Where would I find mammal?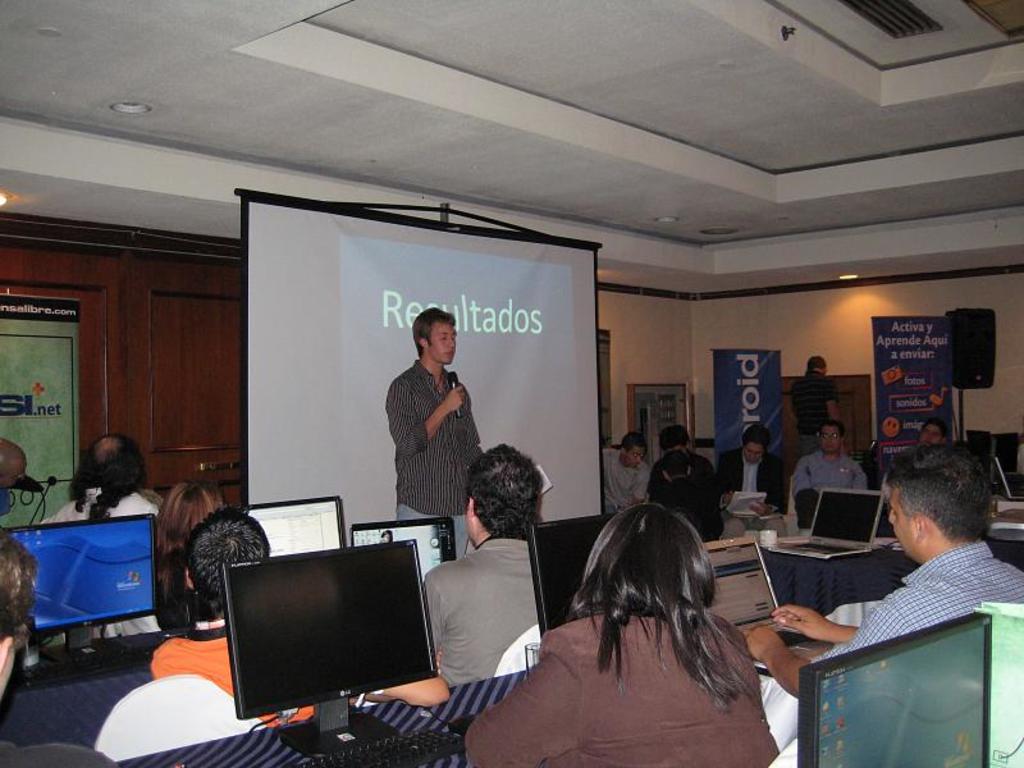
At [left=739, top=436, right=1023, bottom=767].
